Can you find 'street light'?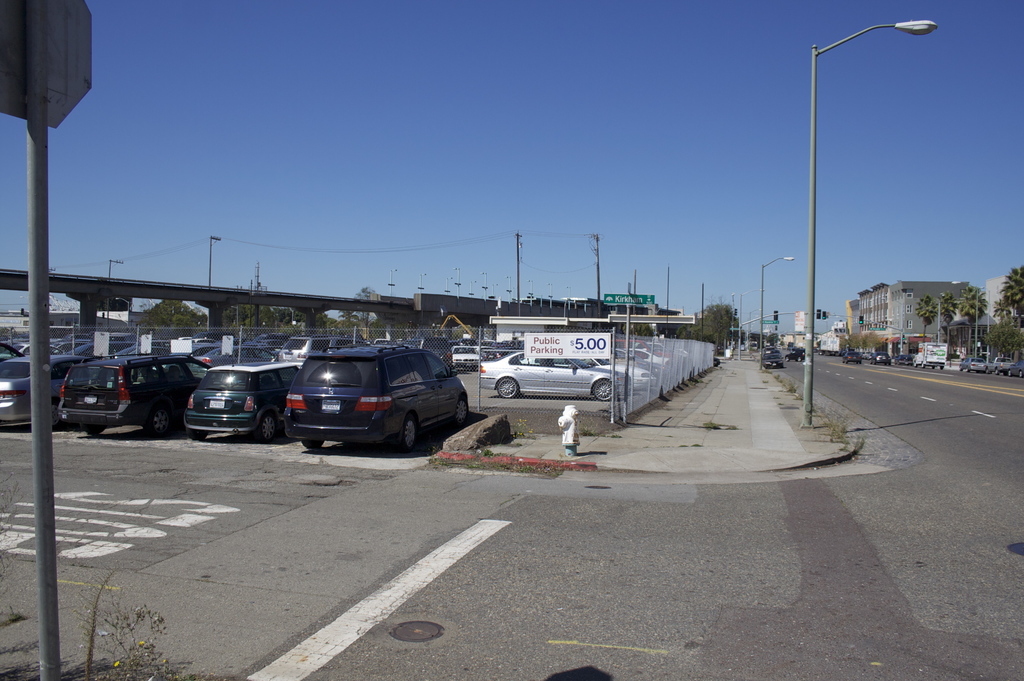
Yes, bounding box: bbox=(739, 286, 767, 363).
